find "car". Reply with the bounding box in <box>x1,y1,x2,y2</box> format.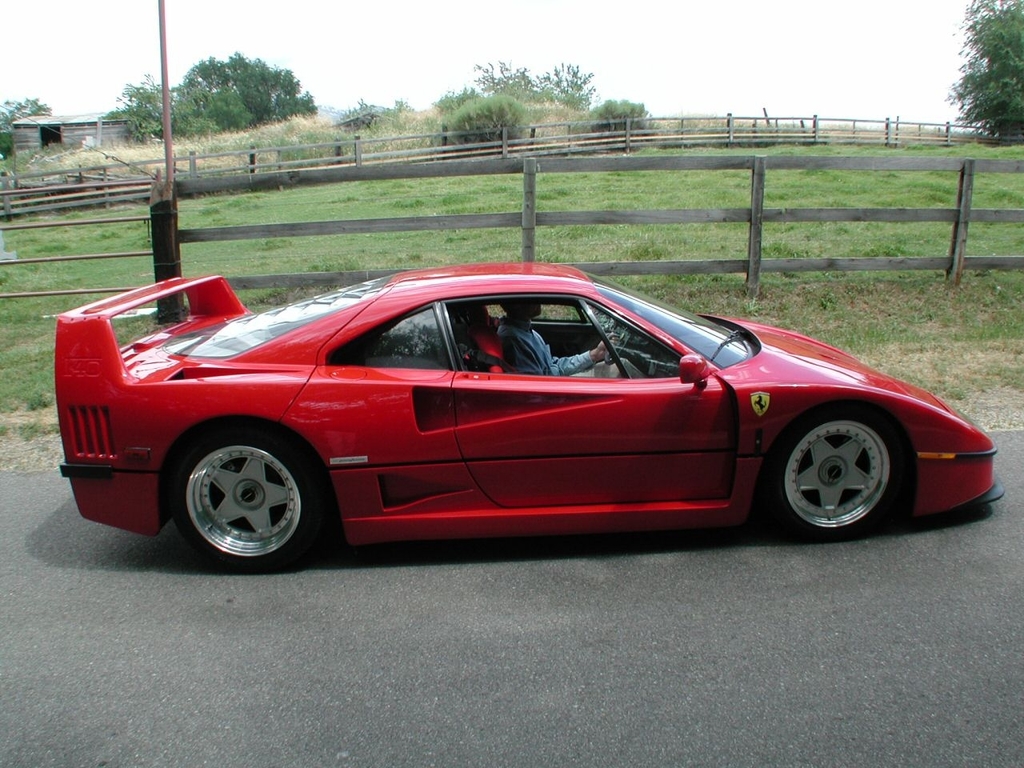
<box>55,276,1001,566</box>.
